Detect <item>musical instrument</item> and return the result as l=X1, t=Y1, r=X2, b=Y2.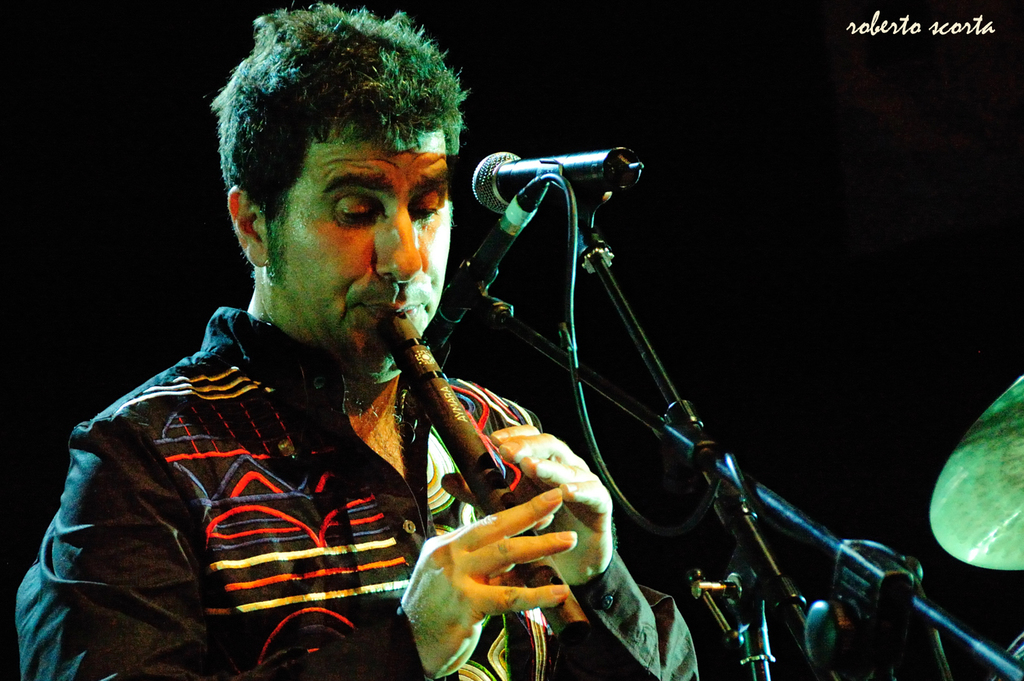
l=374, t=283, r=584, b=654.
